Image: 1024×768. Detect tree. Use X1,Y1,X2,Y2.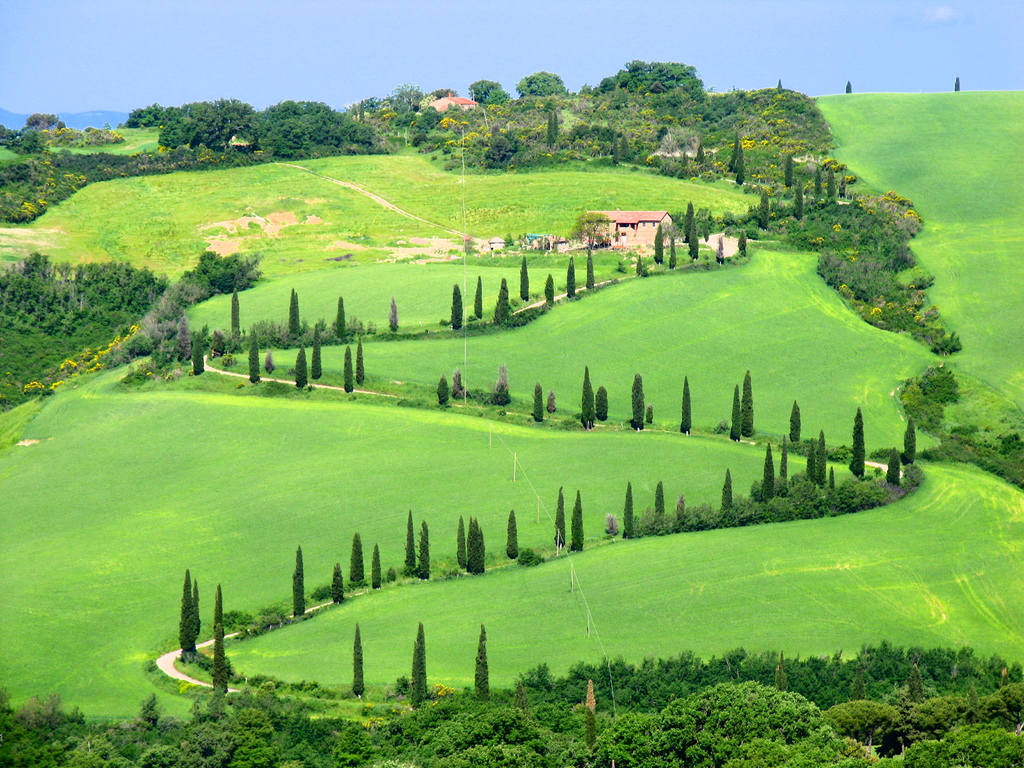
469,77,500,101.
